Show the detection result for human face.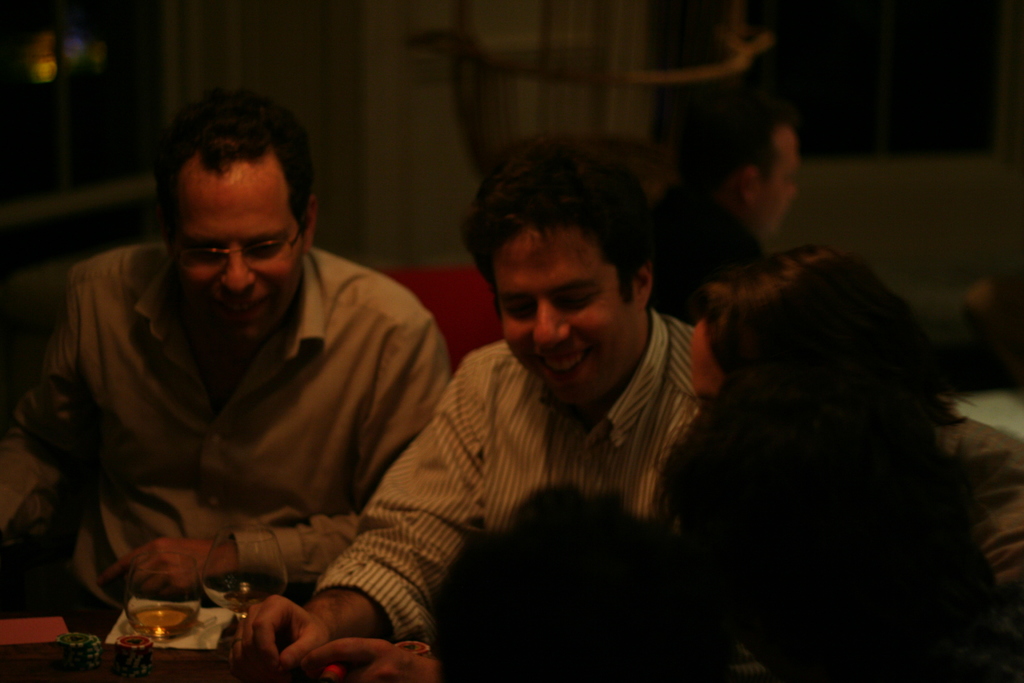
select_region(759, 128, 804, 227).
